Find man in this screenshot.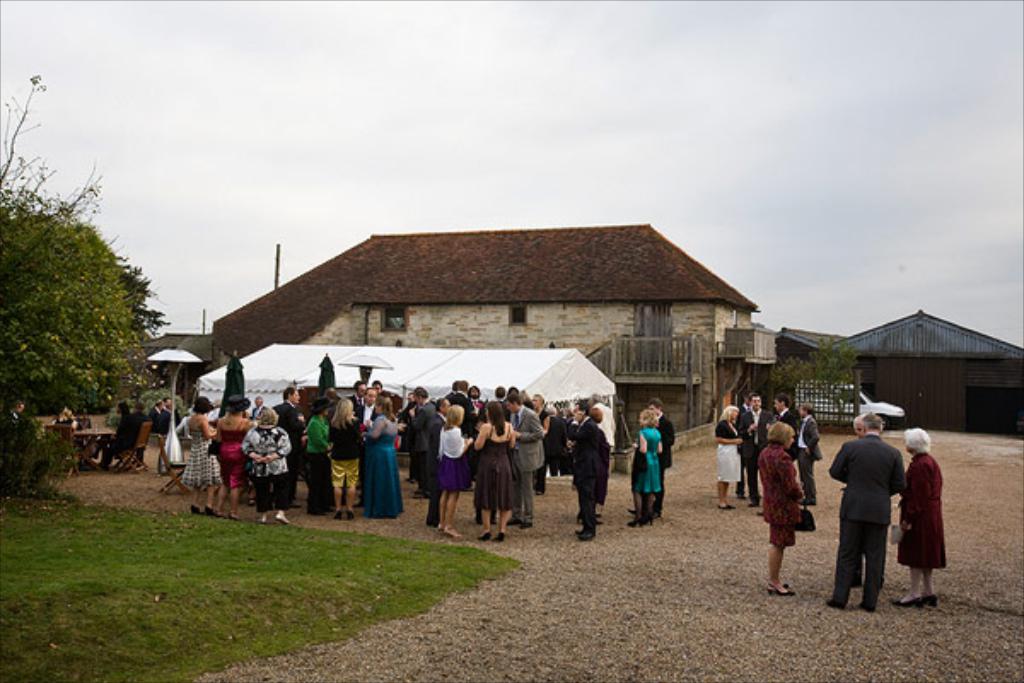
The bounding box for man is BBox(567, 400, 609, 538).
